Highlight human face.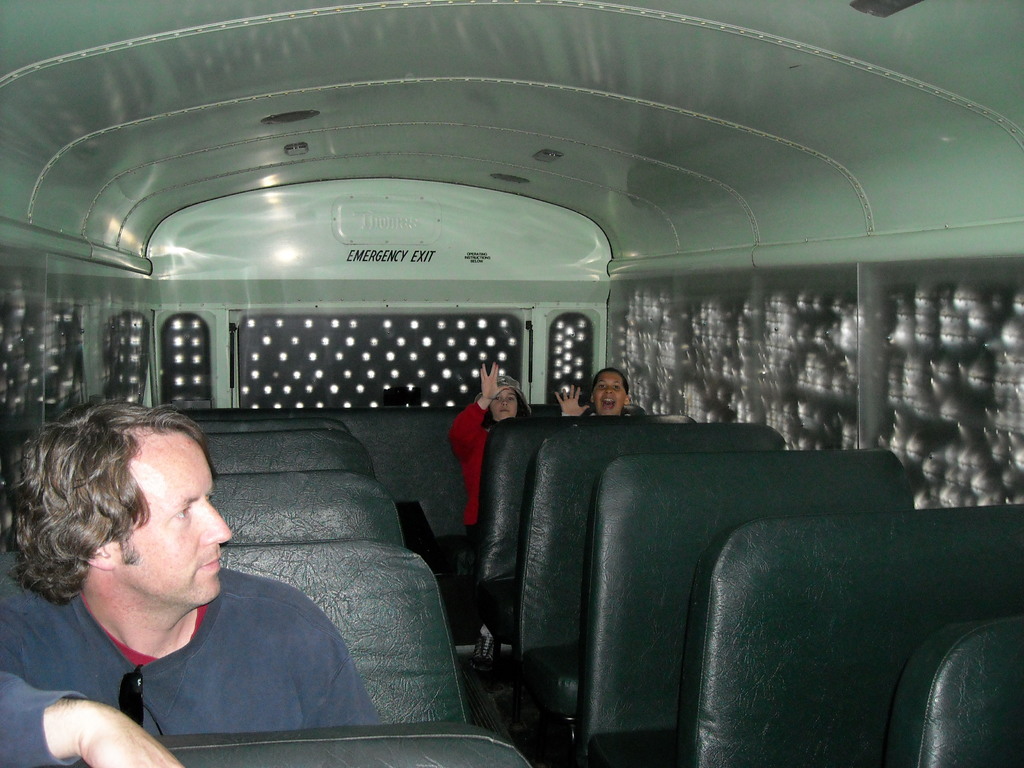
Highlighted region: x1=129, y1=426, x2=232, y2=605.
